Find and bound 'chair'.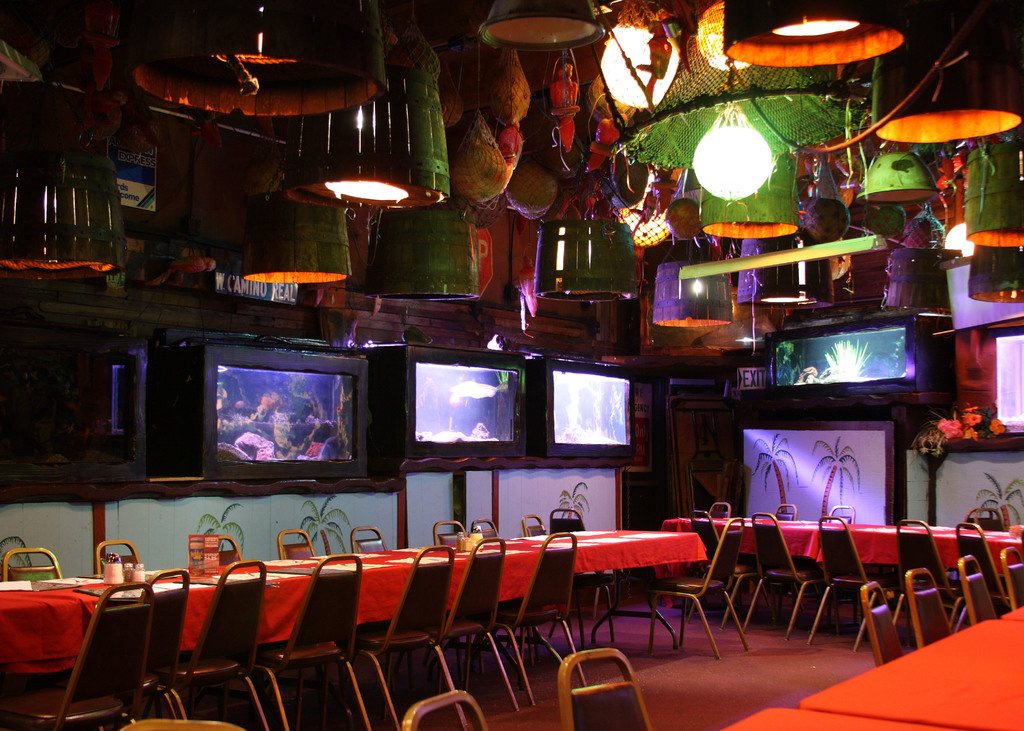
Bound: Rect(955, 518, 1012, 626).
